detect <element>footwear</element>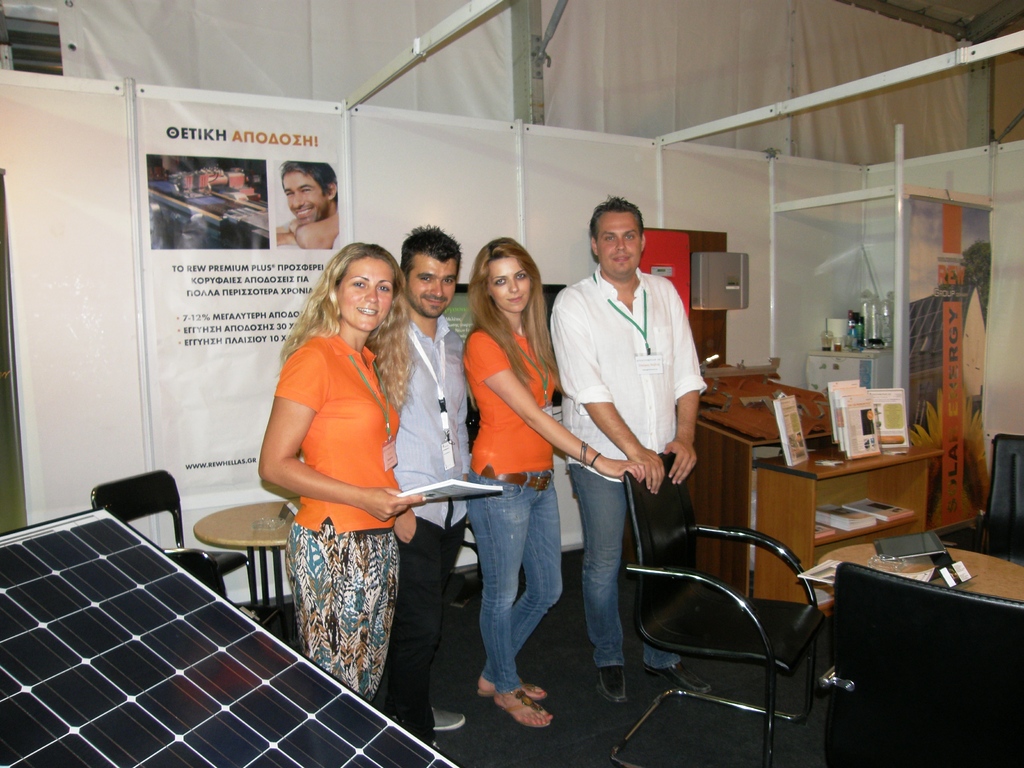
(left=469, top=673, right=550, bottom=698)
